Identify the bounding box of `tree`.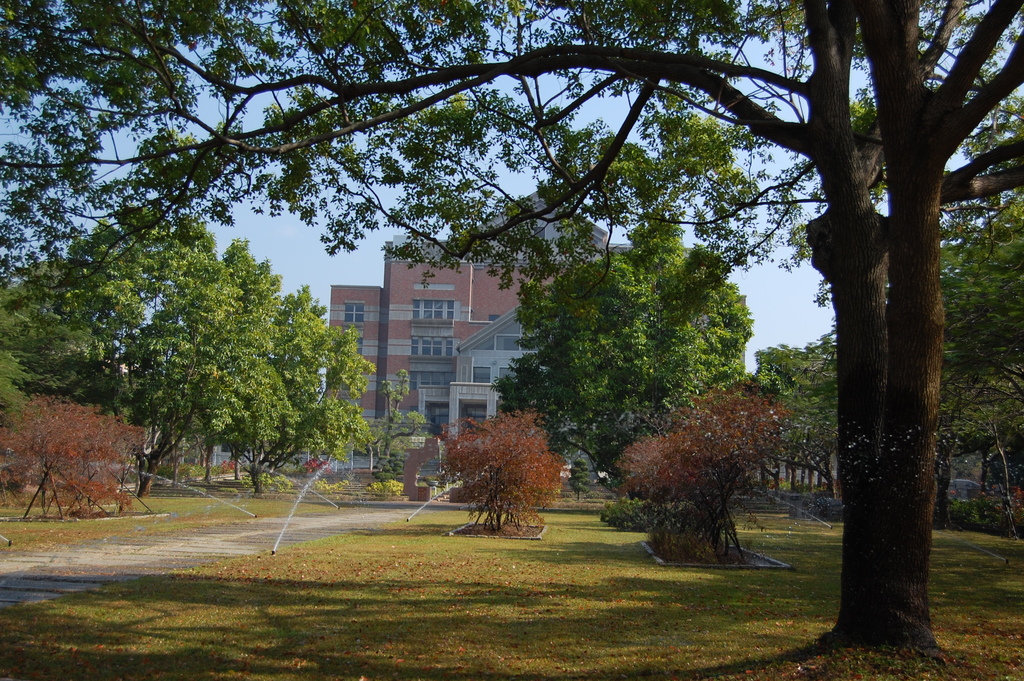
<bbox>616, 380, 787, 557</bbox>.
